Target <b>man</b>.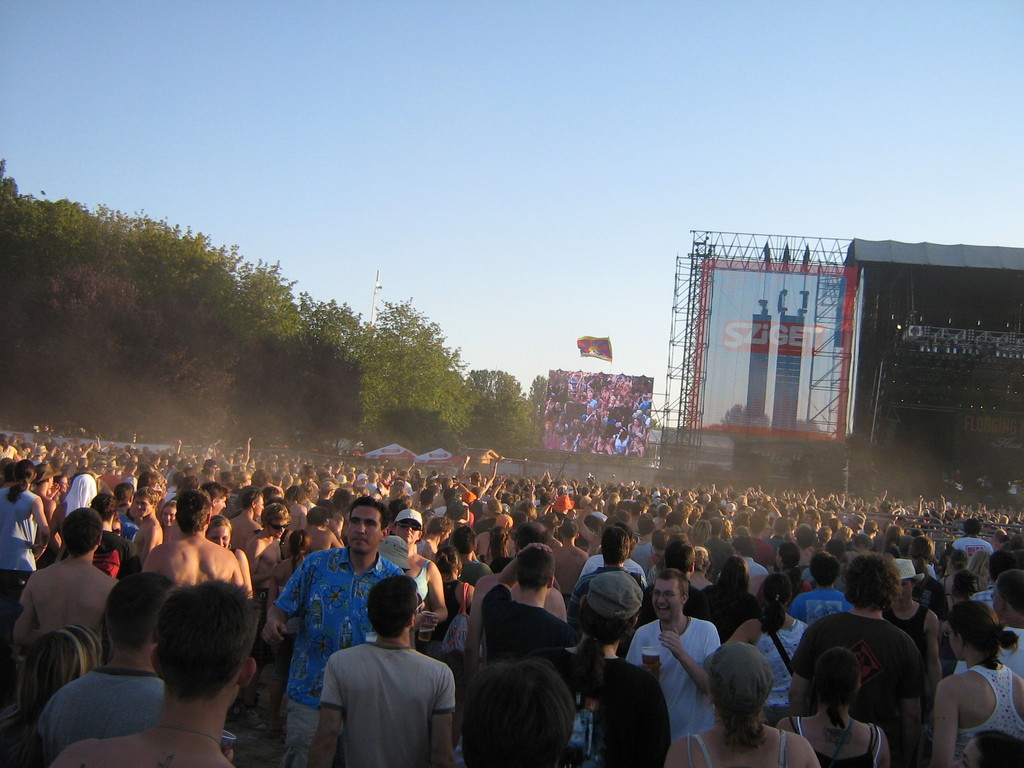
Target region: region(728, 536, 771, 579).
